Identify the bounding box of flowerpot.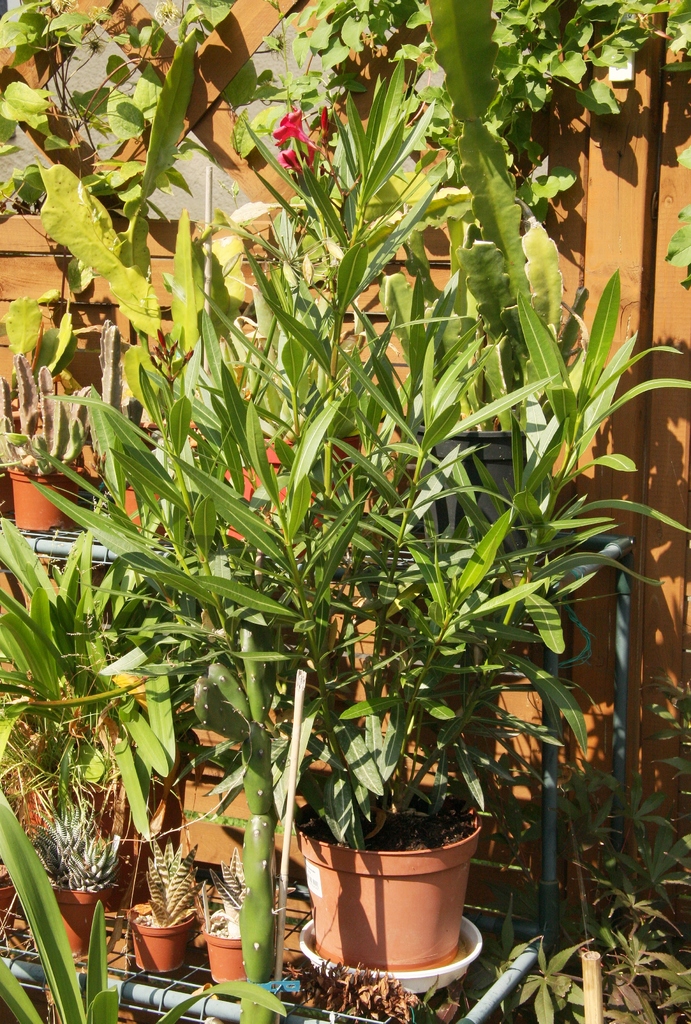
x1=304, y1=813, x2=495, y2=984.
